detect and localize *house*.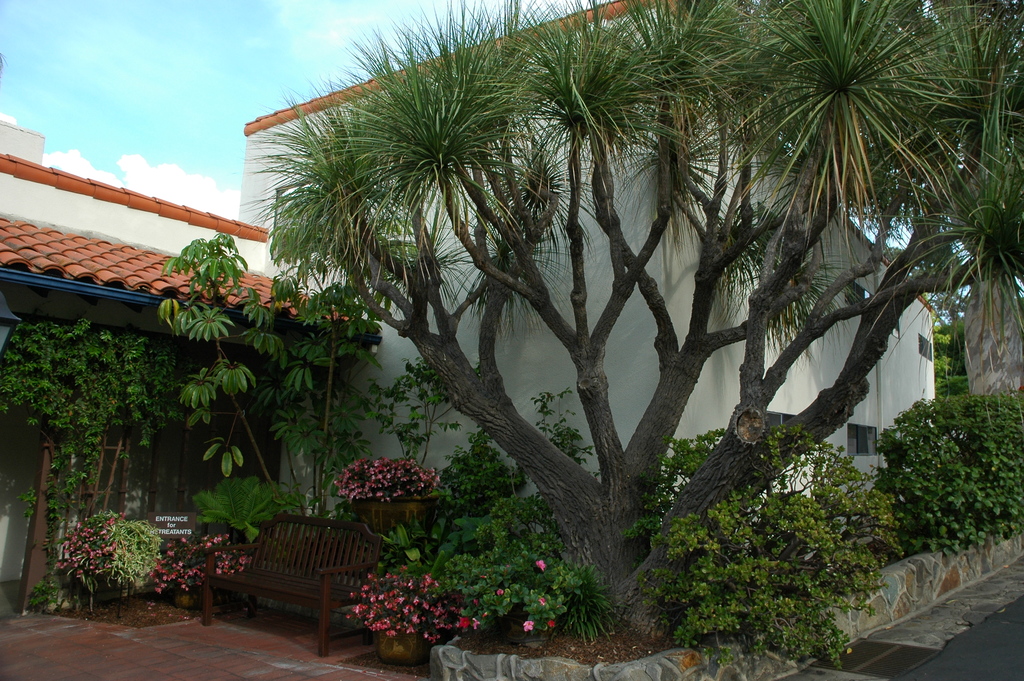
Localized at 0, 116, 376, 609.
